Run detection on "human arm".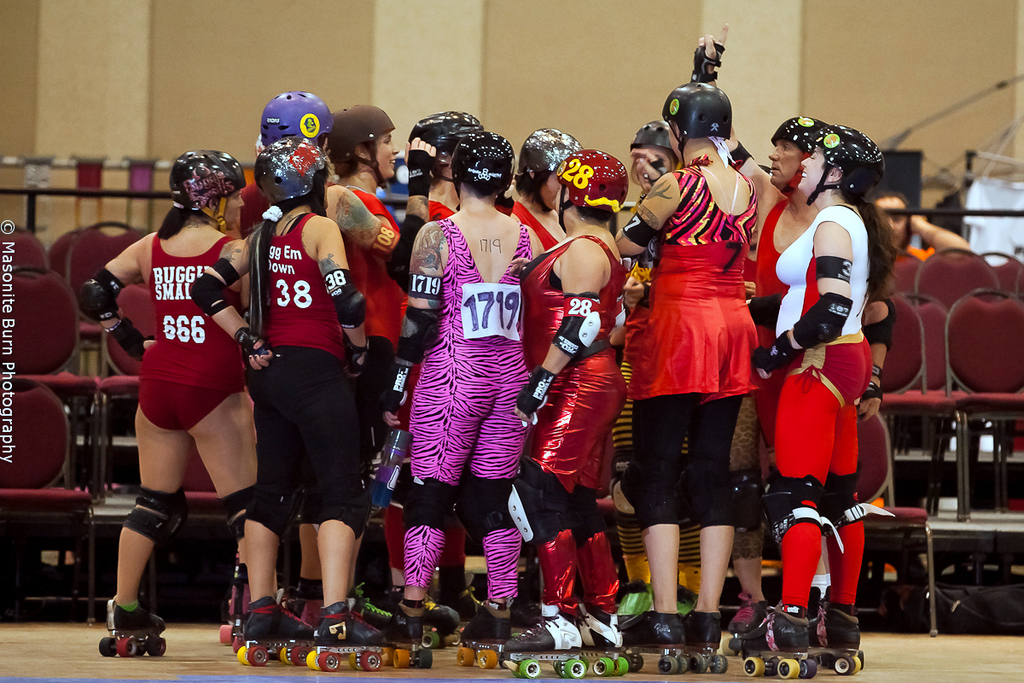
Result: box(900, 208, 975, 260).
